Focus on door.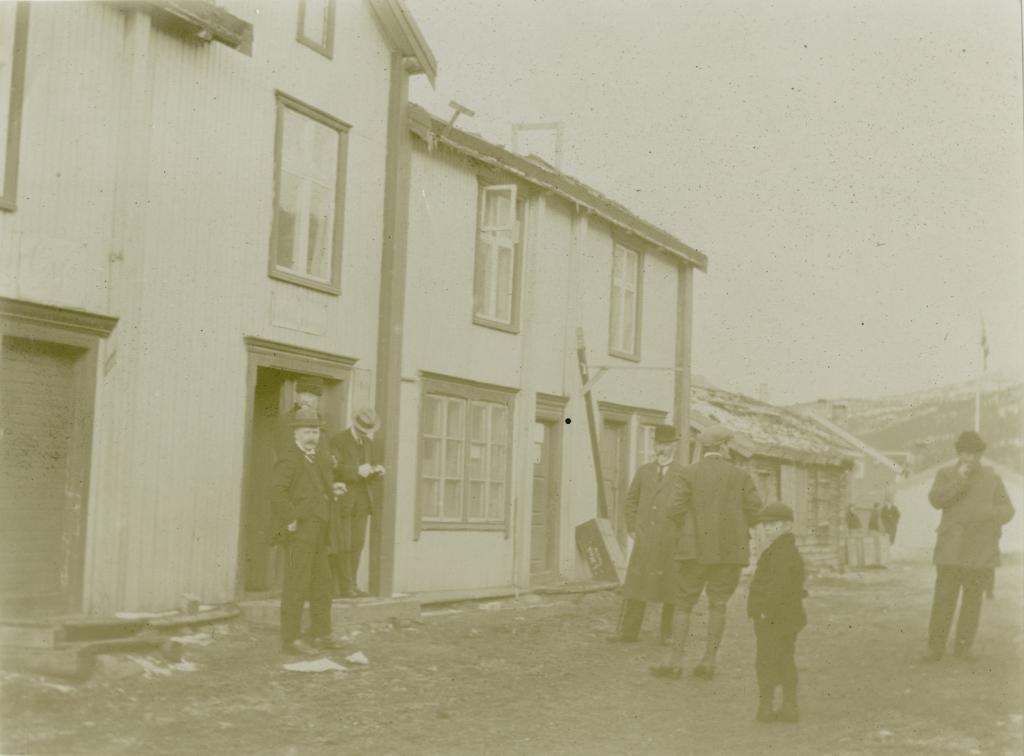
Focused at crop(0, 341, 82, 616).
